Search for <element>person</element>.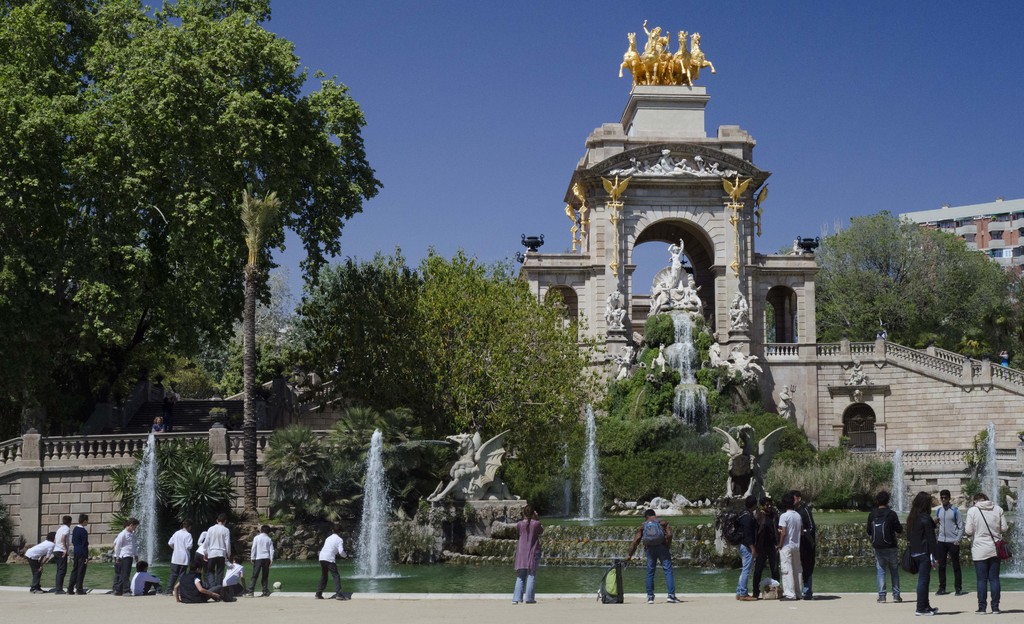
Found at (193, 526, 214, 597).
